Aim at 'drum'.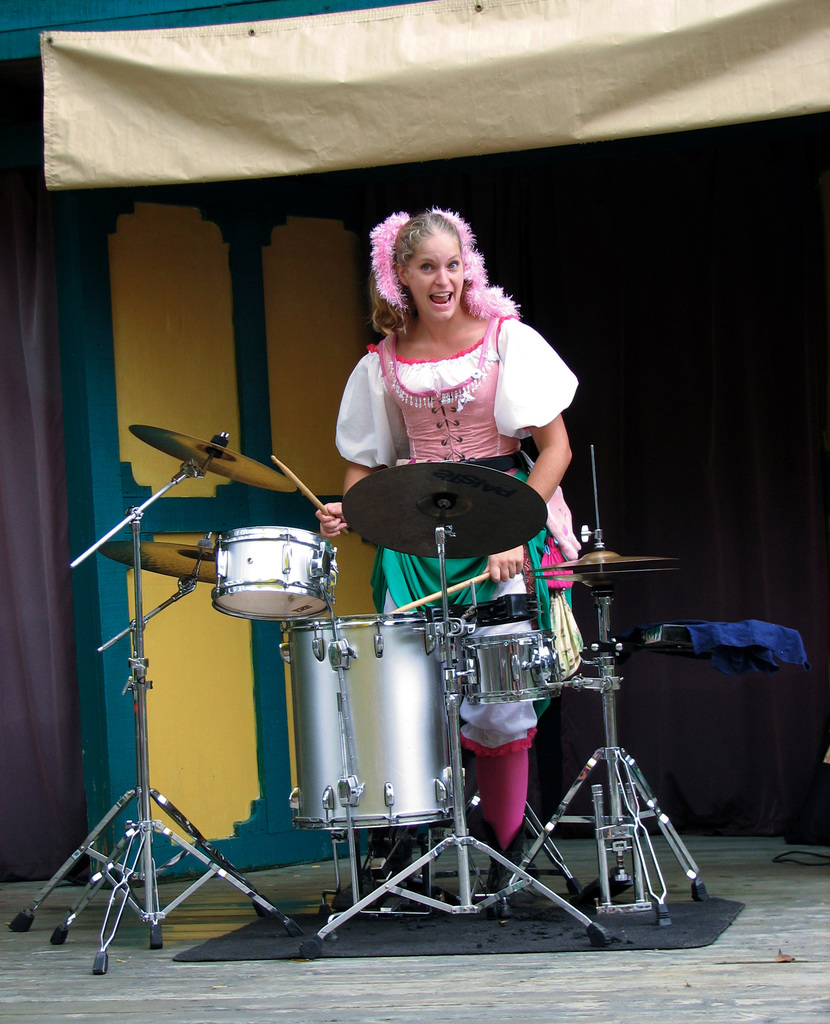
Aimed at [284,606,468,826].
